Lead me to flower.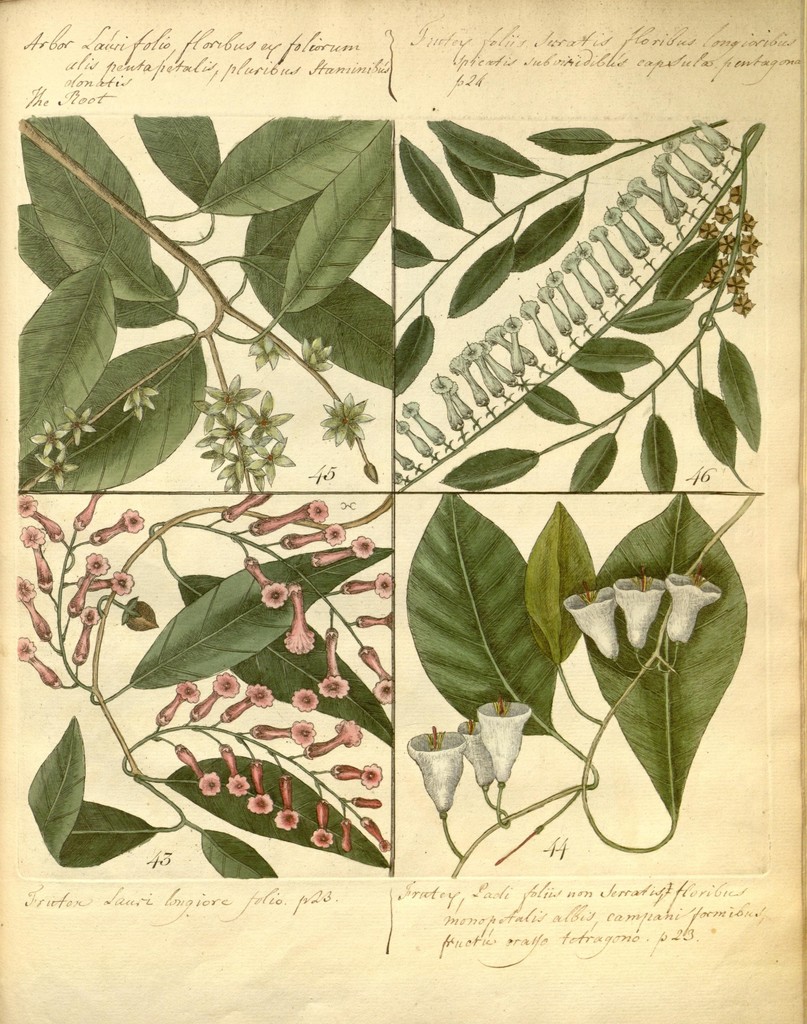
Lead to <box>240,556,289,610</box>.
